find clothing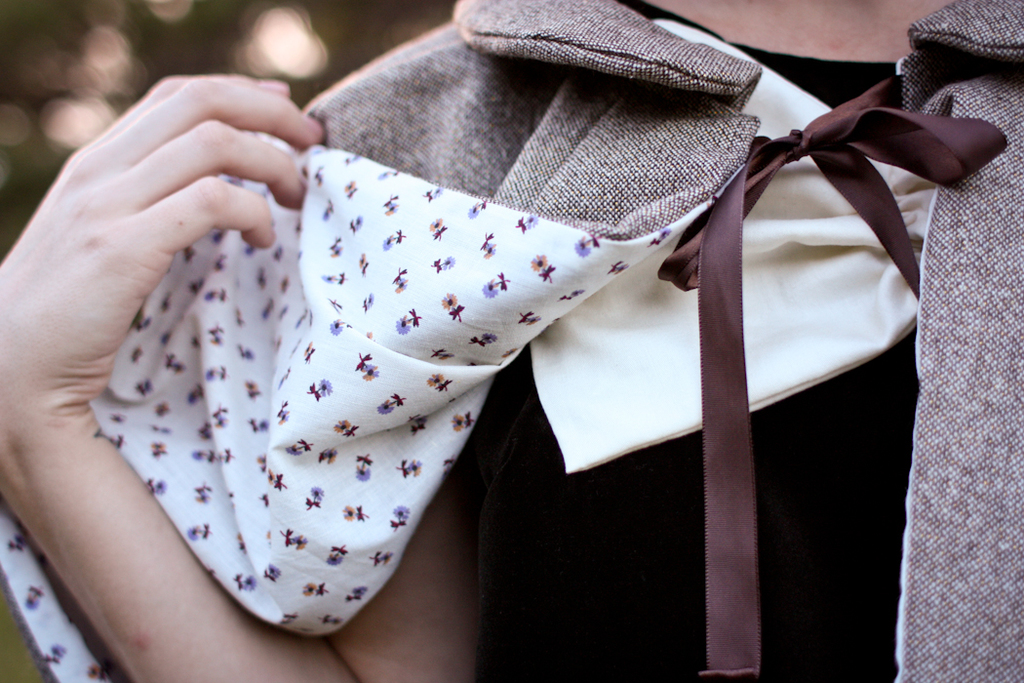
(x1=471, y1=0, x2=940, y2=682)
